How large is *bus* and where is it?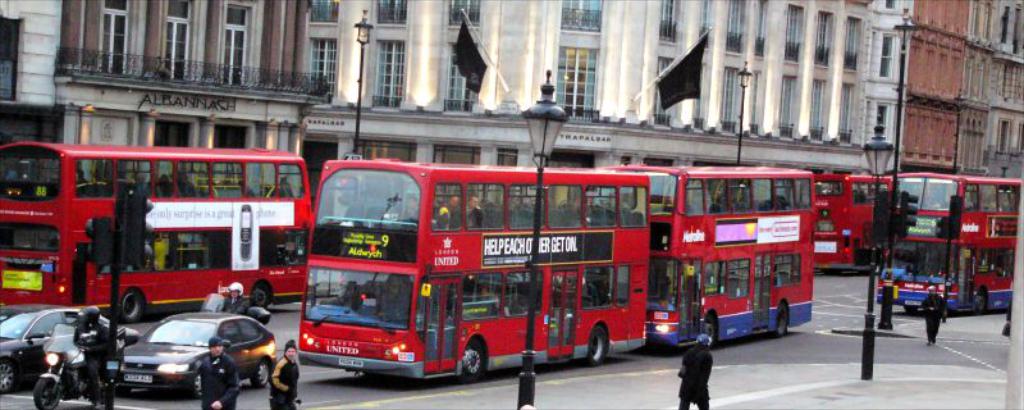
Bounding box: left=288, top=154, right=657, bottom=387.
